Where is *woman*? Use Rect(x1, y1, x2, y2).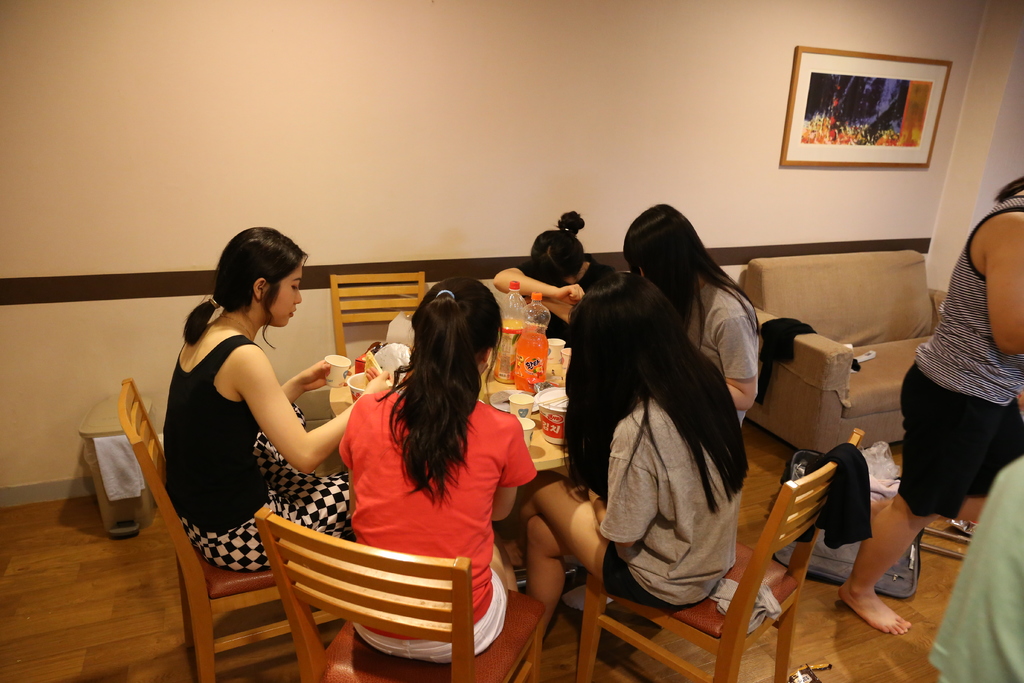
Rect(495, 209, 615, 344).
